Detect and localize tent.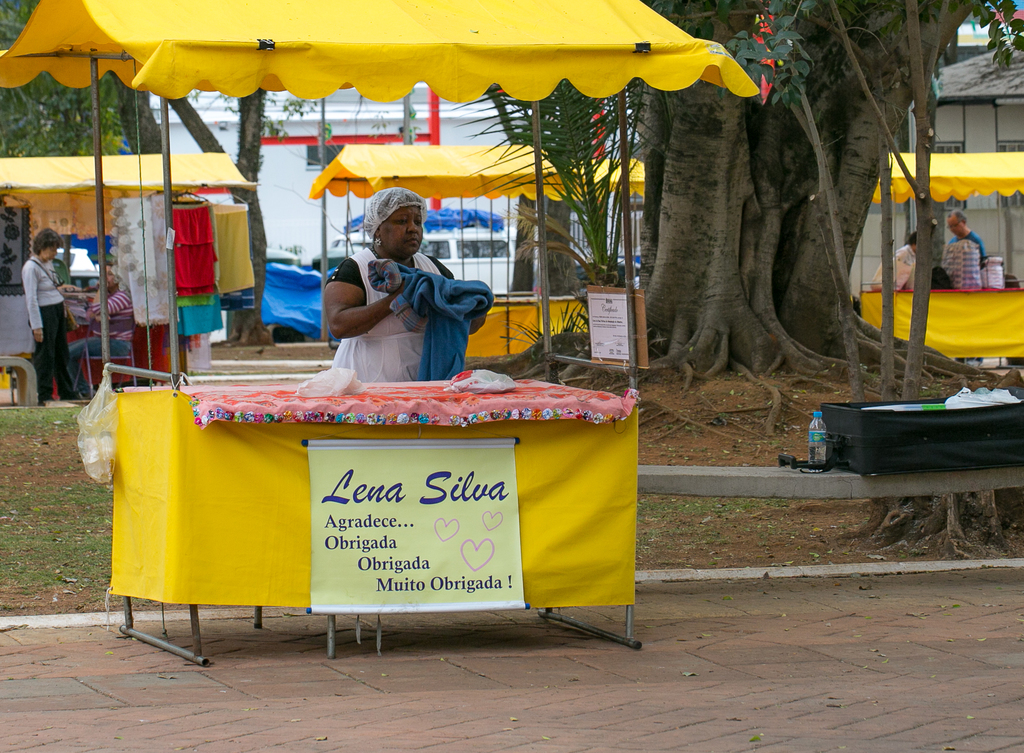
Localized at (0,148,258,400).
